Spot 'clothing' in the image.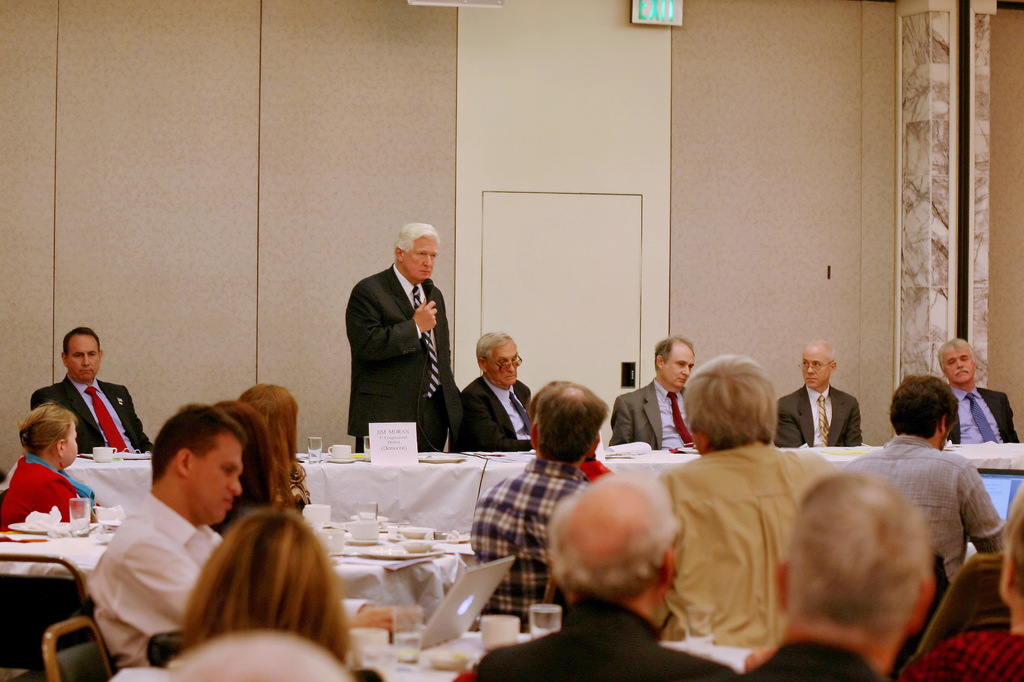
'clothing' found at (left=74, top=485, right=227, bottom=670).
